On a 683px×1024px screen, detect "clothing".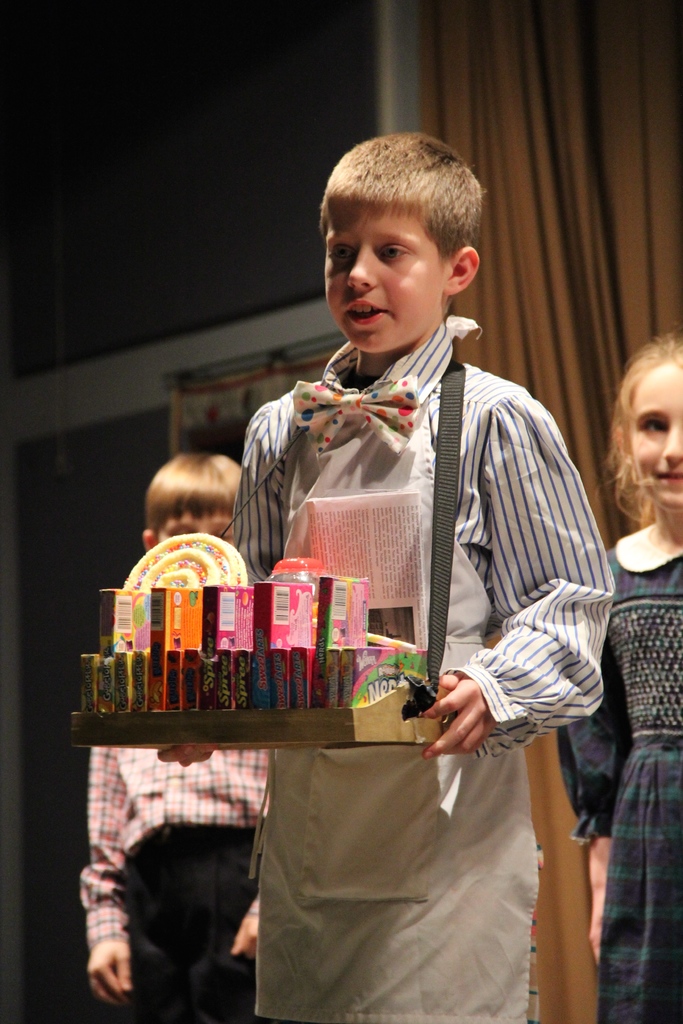
[233,317,614,1023].
